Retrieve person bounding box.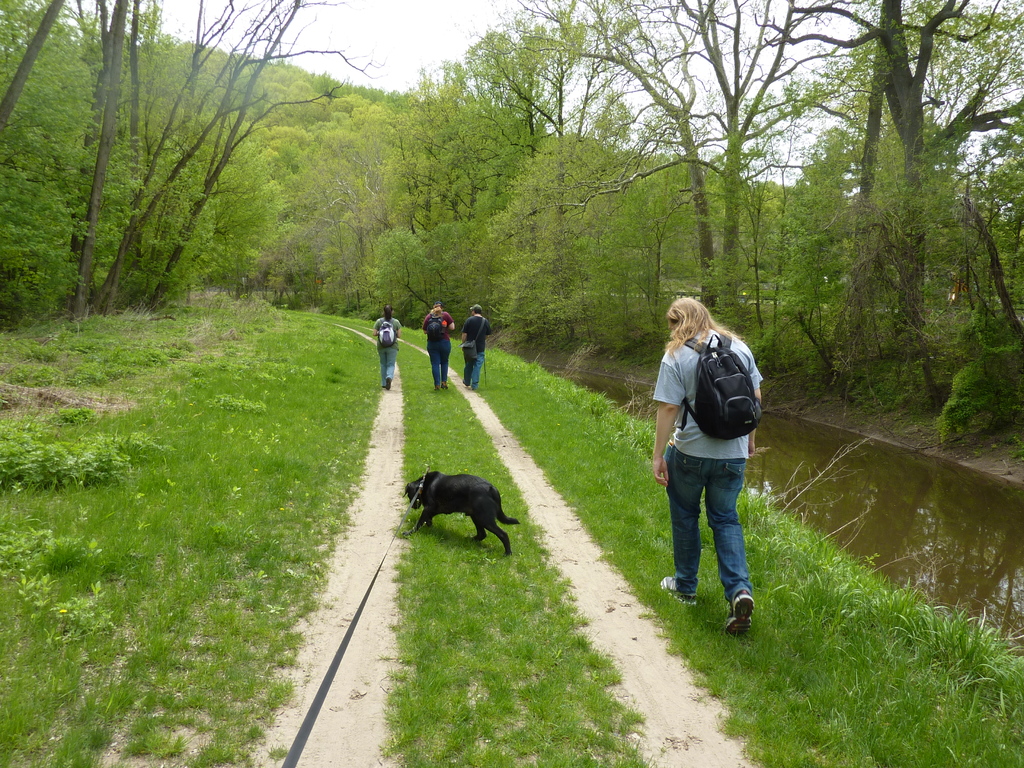
Bounding box: {"left": 650, "top": 284, "right": 756, "bottom": 639}.
